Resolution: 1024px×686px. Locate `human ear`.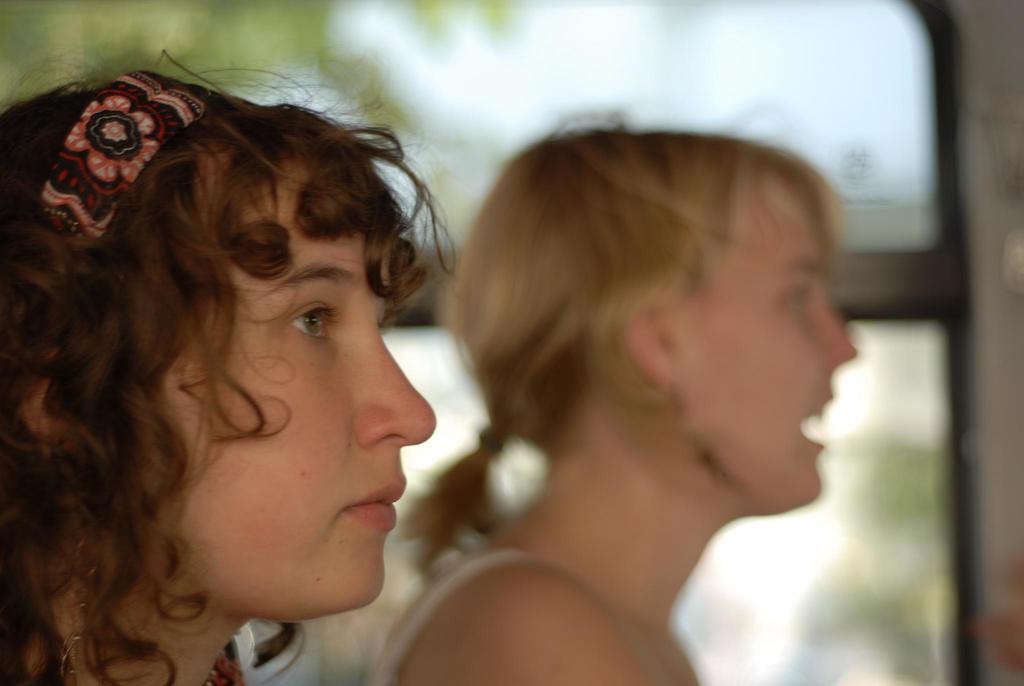
<bbox>15, 352, 79, 452</bbox>.
